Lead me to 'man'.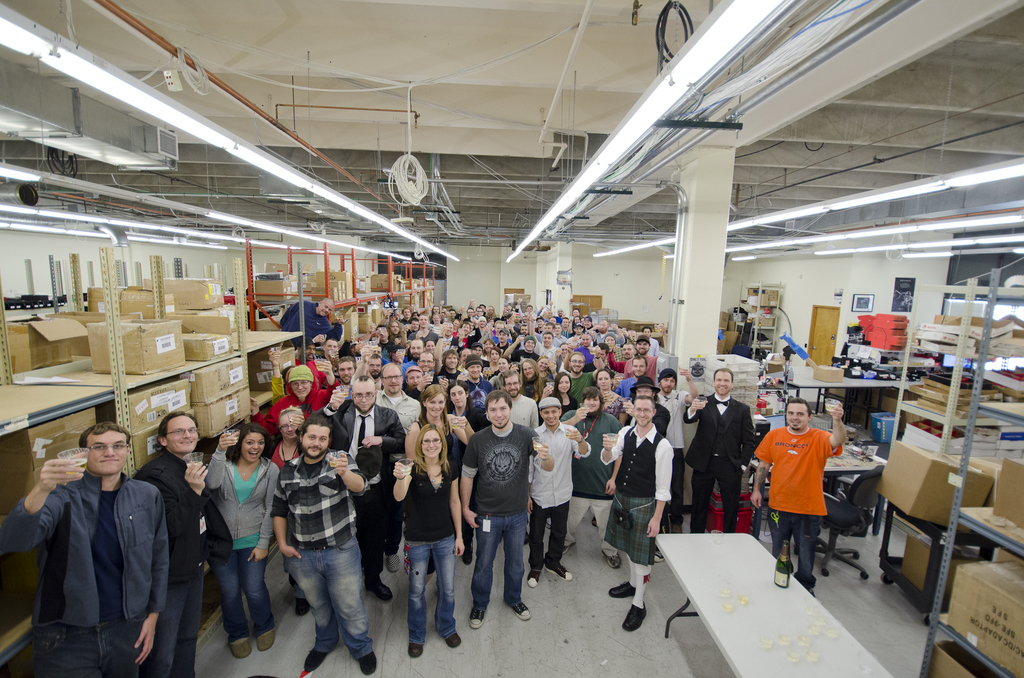
Lead to locate(273, 292, 339, 355).
